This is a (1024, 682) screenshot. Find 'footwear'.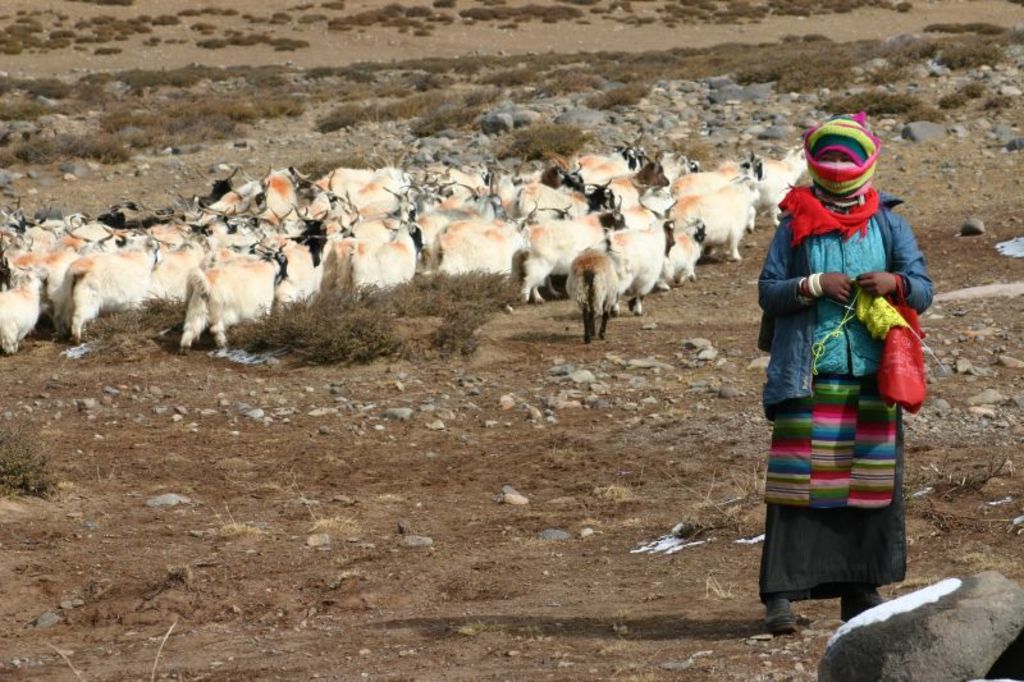
Bounding box: crop(765, 598, 797, 633).
